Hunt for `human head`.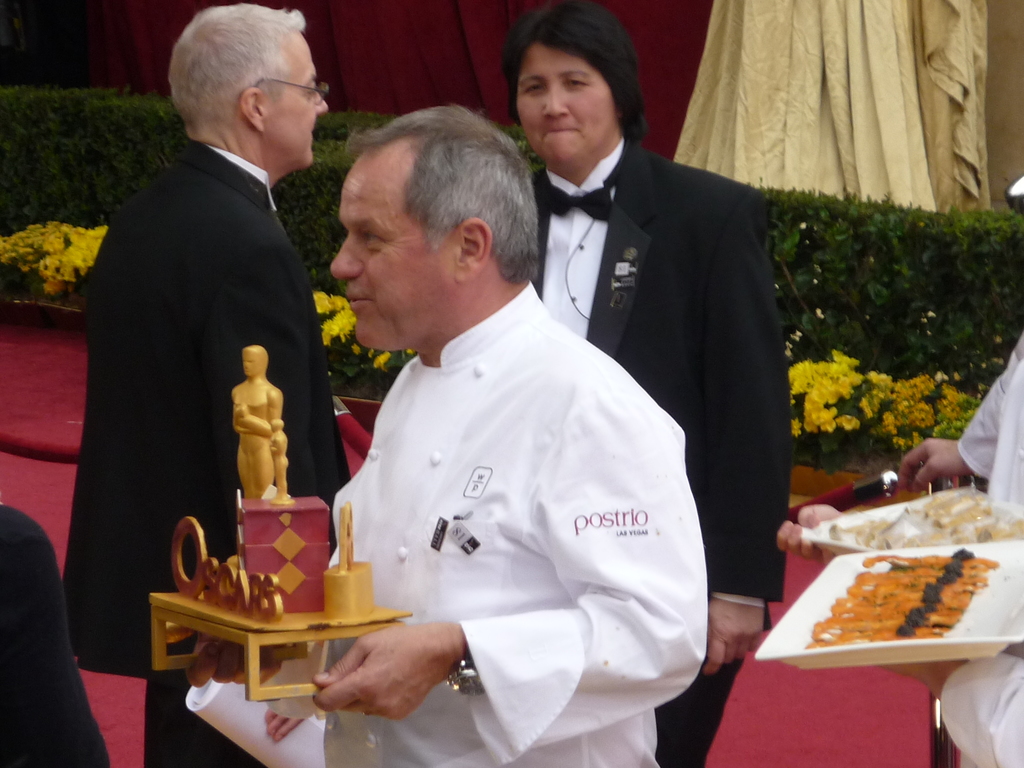
Hunted down at 501 2 643 168.
